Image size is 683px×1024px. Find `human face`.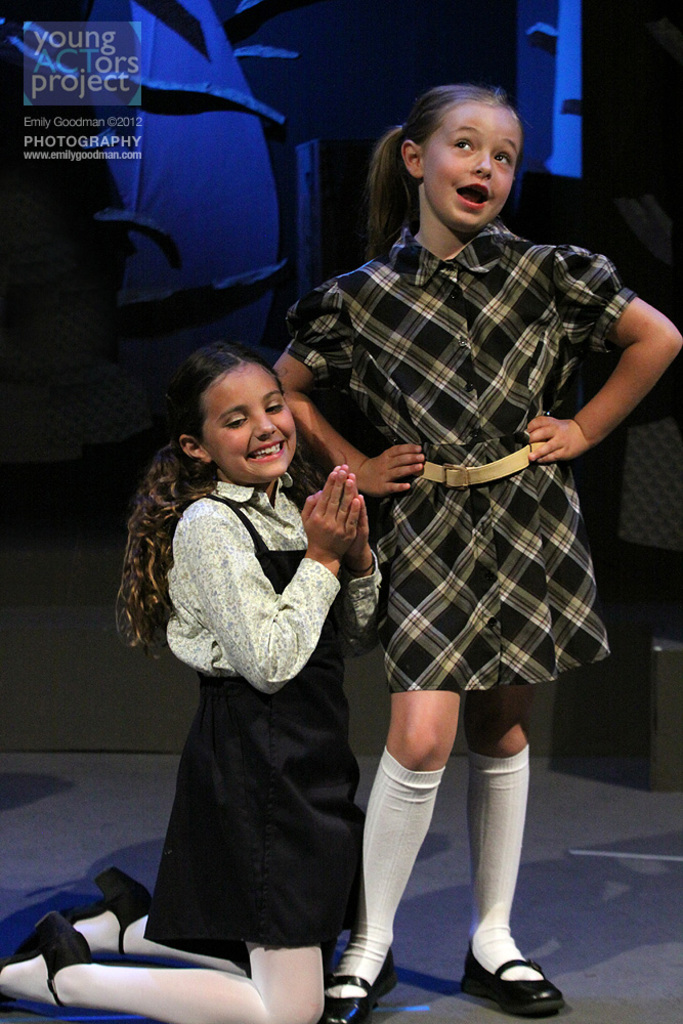
x1=203, y1=359, x2=298, y2=476.
